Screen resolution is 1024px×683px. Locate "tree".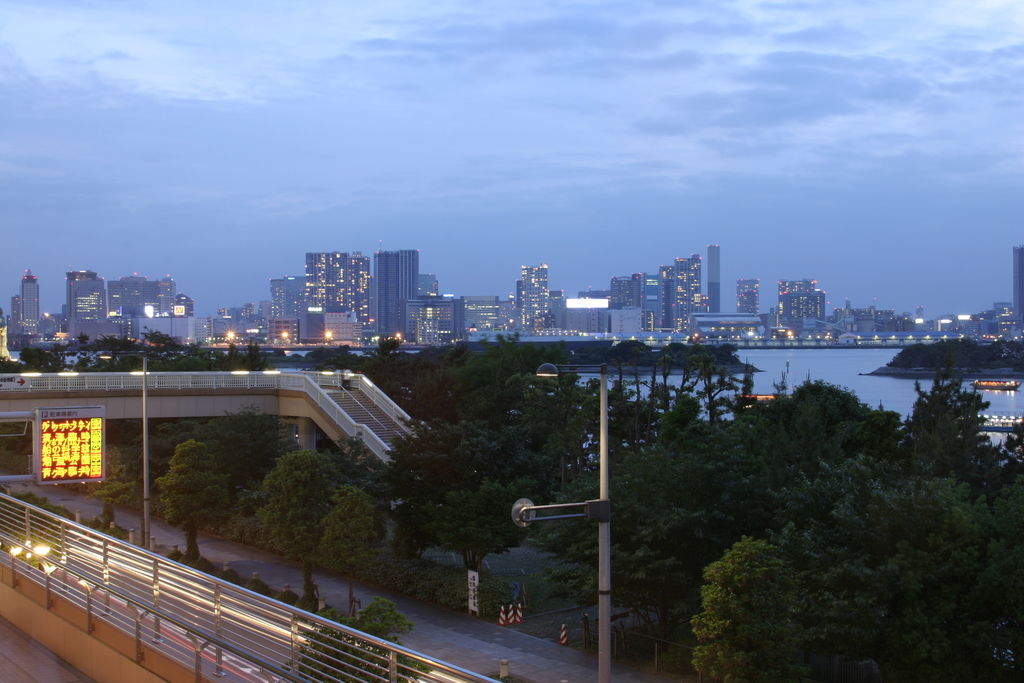
691 538 797 682.
